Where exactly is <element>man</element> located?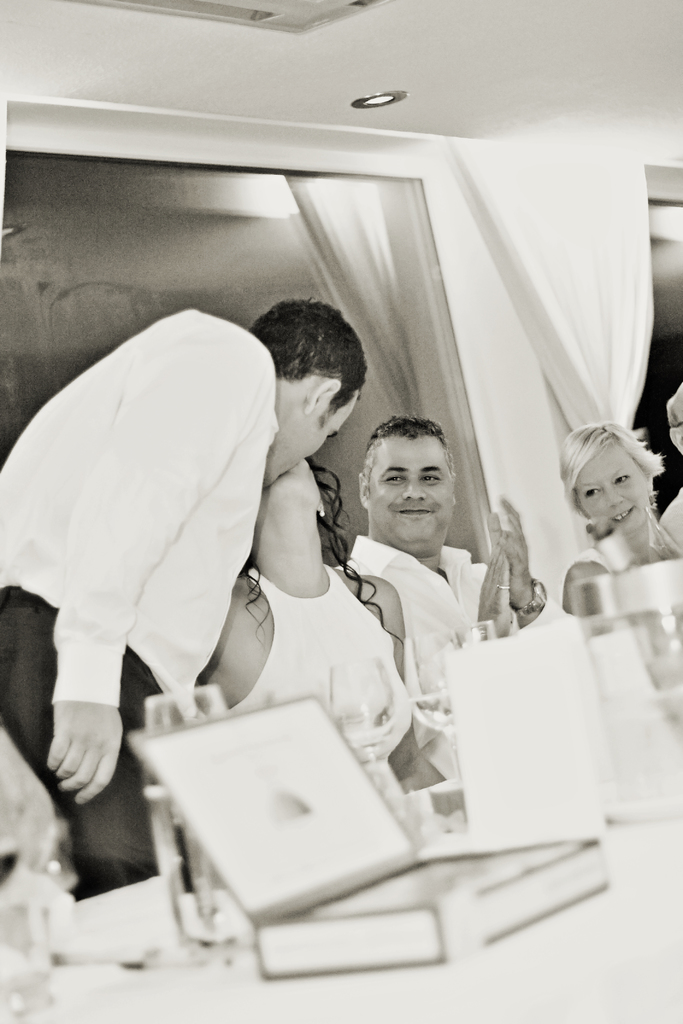
Its bounding box is 0, 299, 365, 899.
